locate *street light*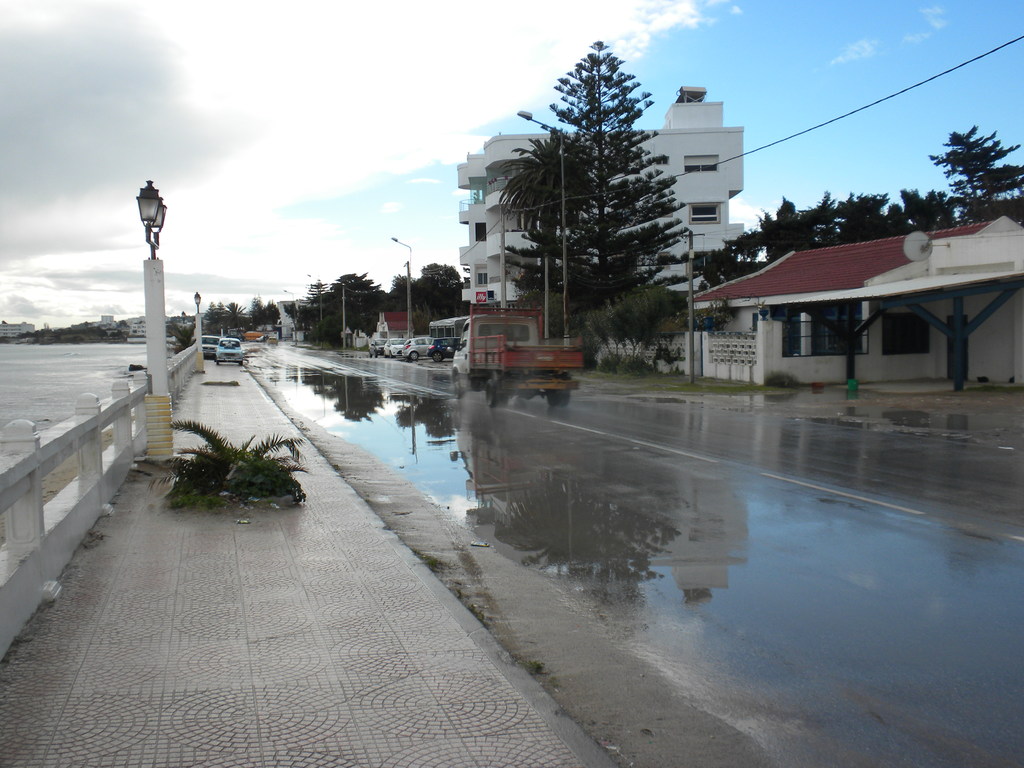
[387, 236, 413, 341]
